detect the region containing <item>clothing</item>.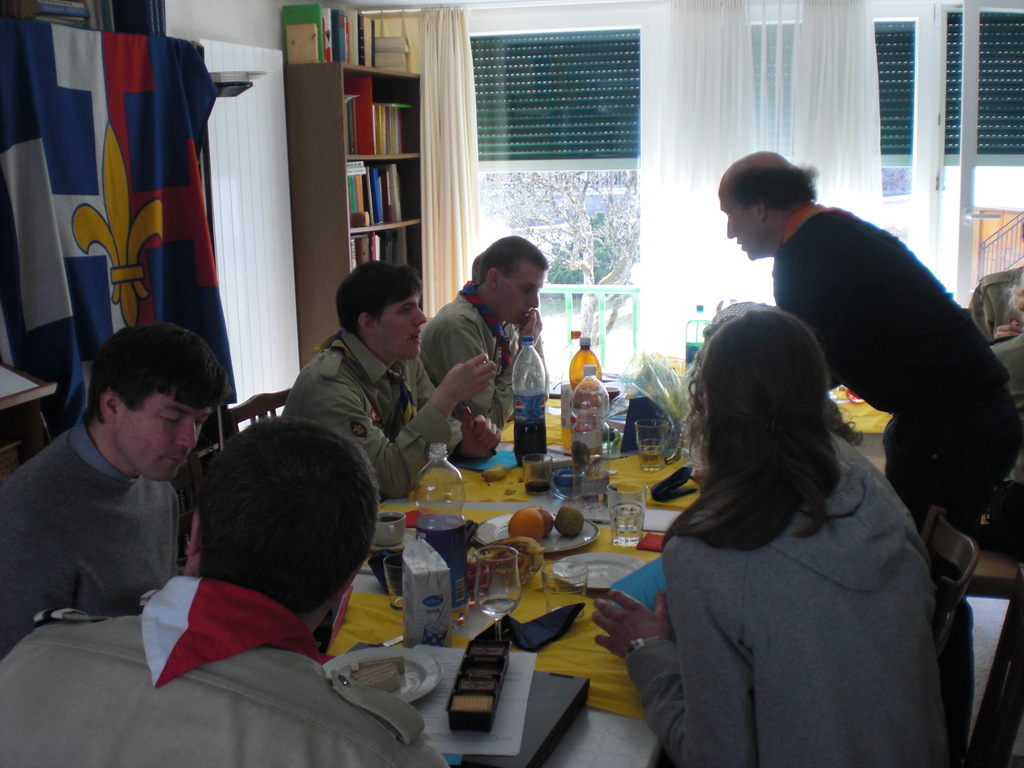
box(0, 410, 194, 653).
